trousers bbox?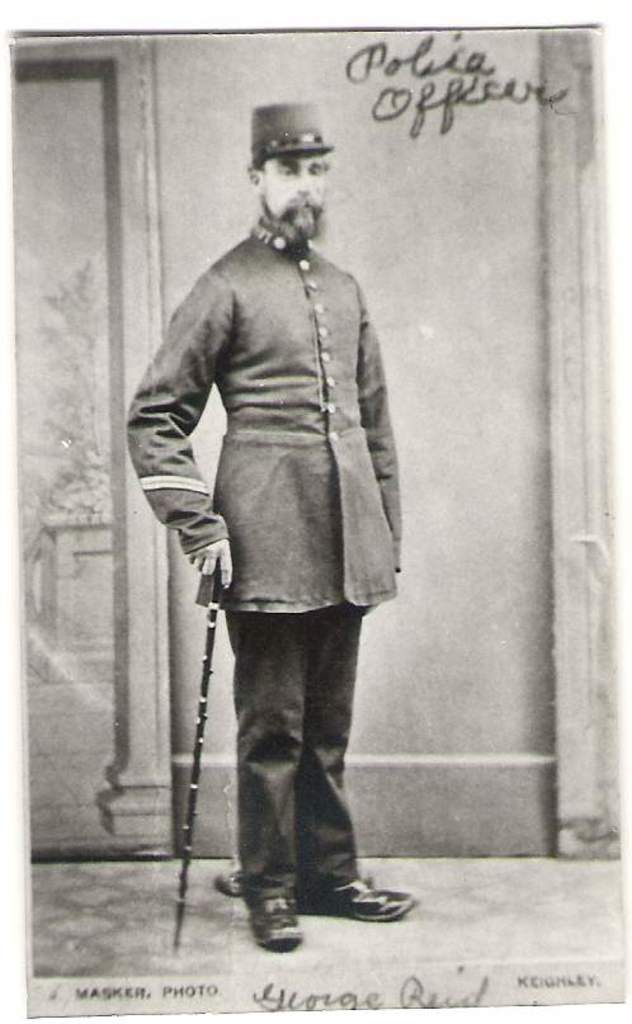
189, 560, 379, 917
